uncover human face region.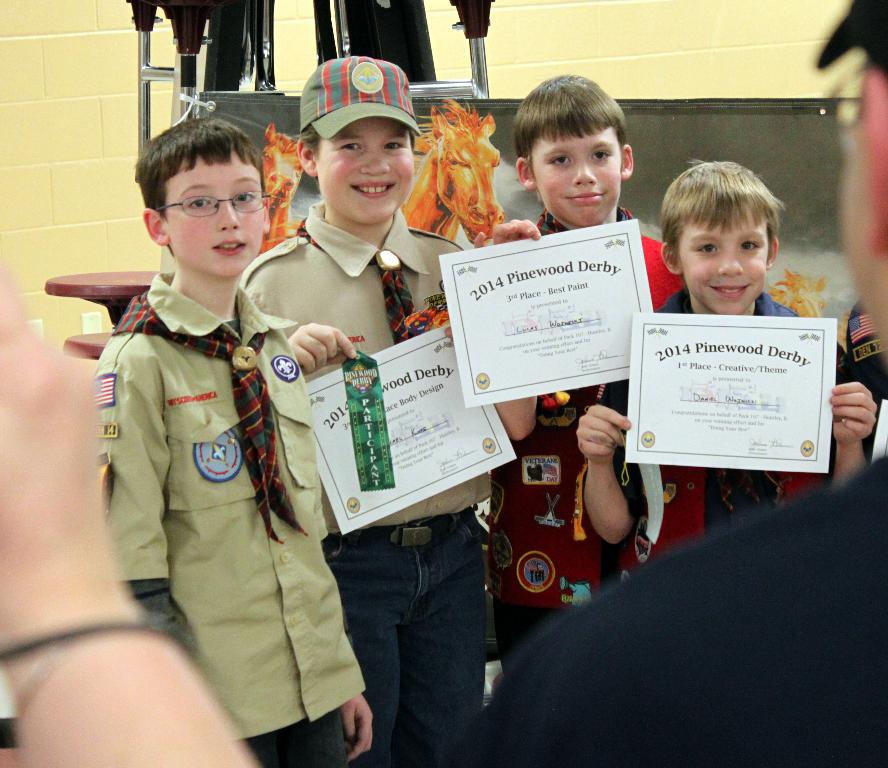
Uncovered: left=531, top=133, right=628, bottom=230.
